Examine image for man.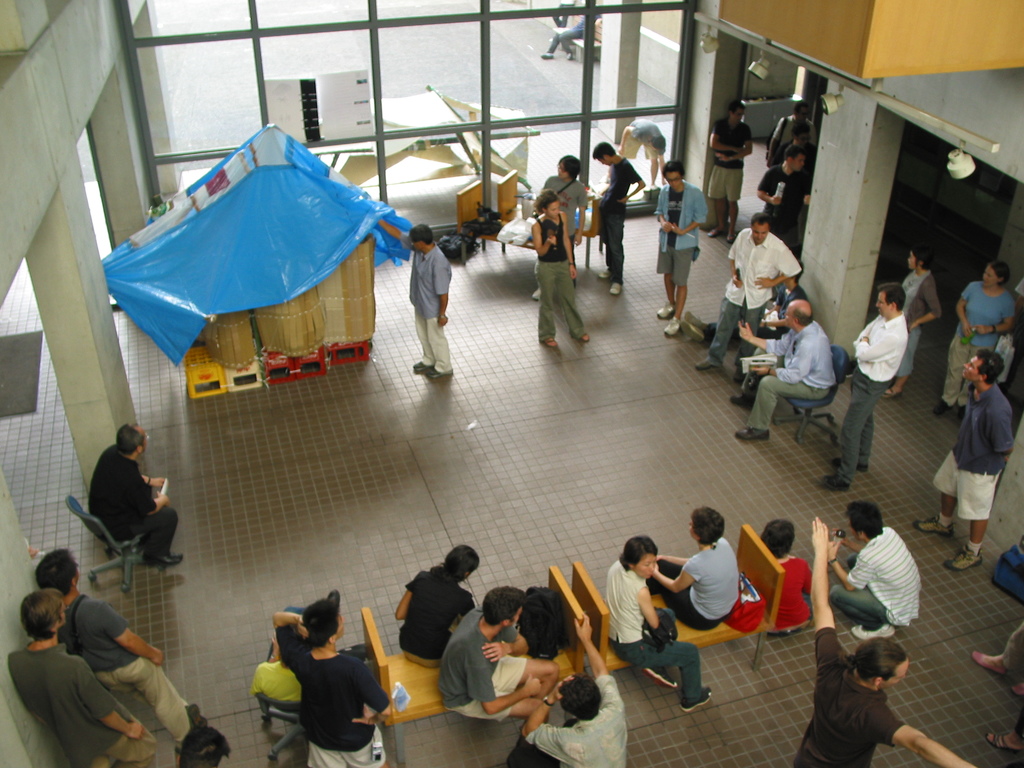
Examination result: locate(31, 547, 210, 758).
